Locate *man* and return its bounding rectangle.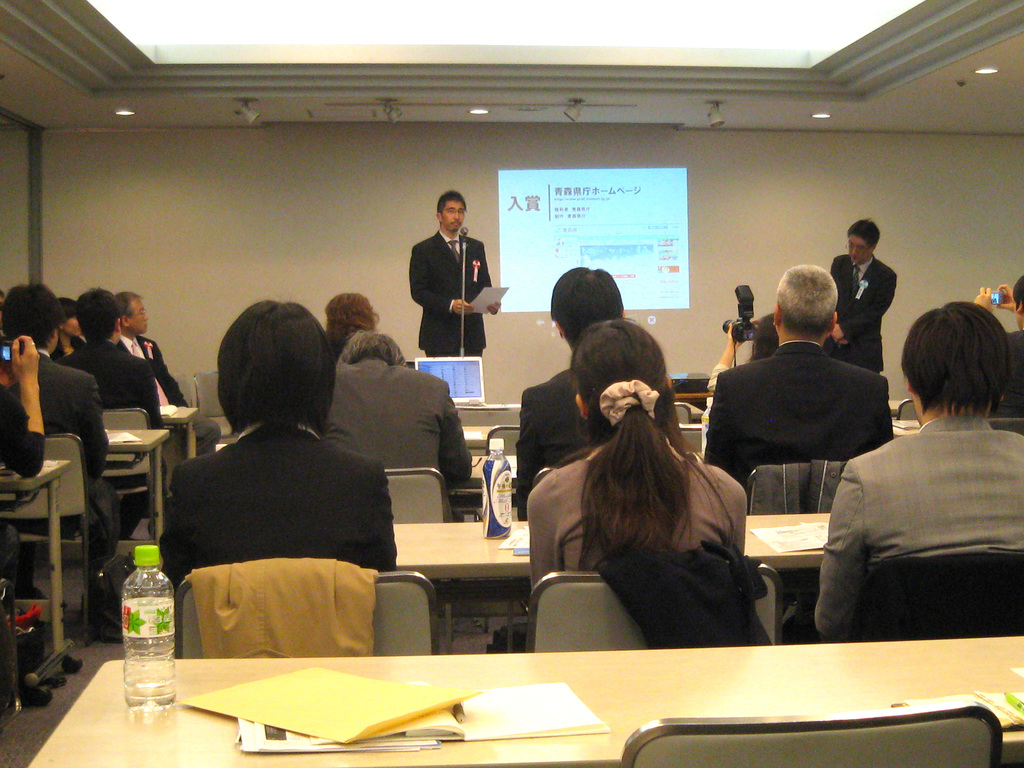
116/291/220/445.
